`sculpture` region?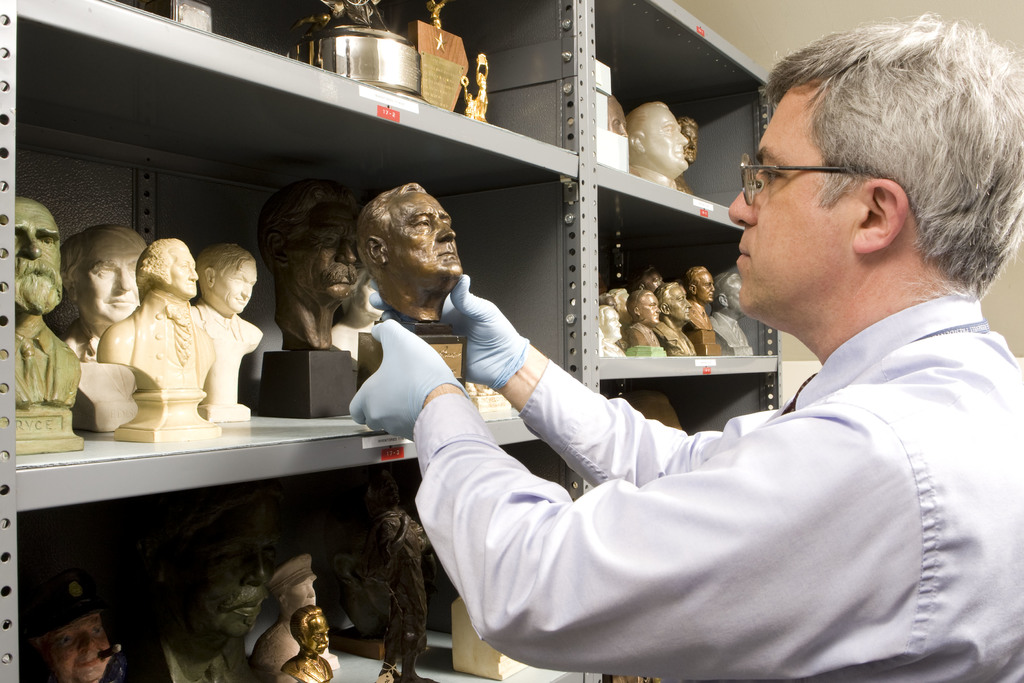
l=624, t=286, r=662, b=350
